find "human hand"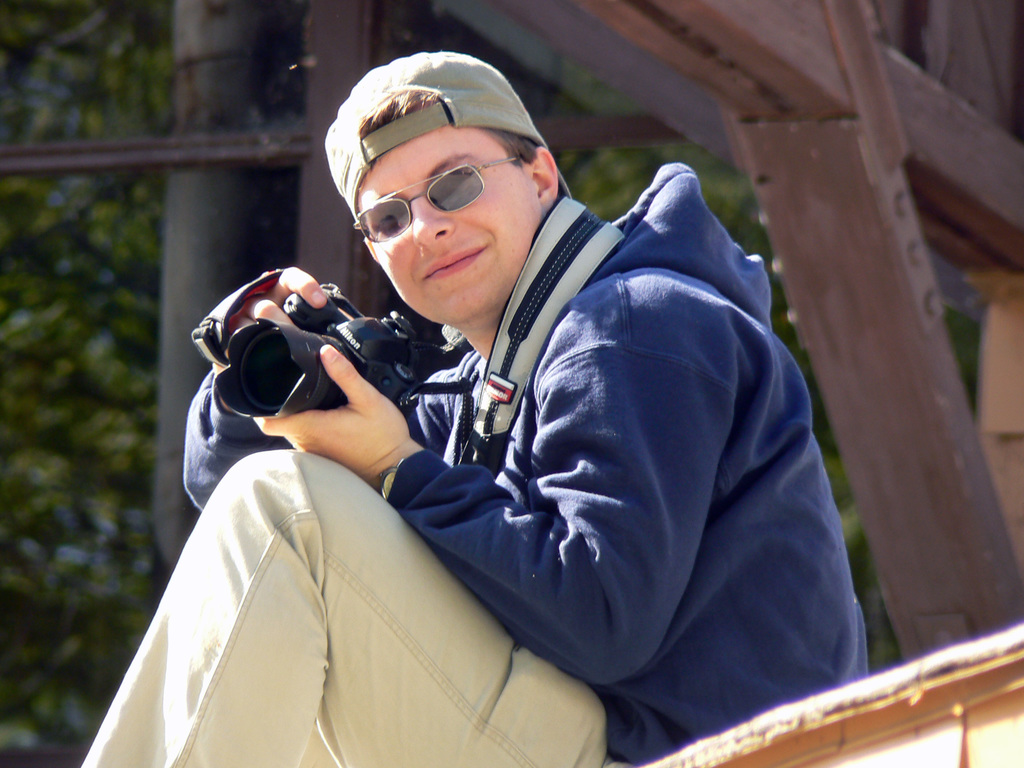
bbox=(265, 340, 425, 509)
